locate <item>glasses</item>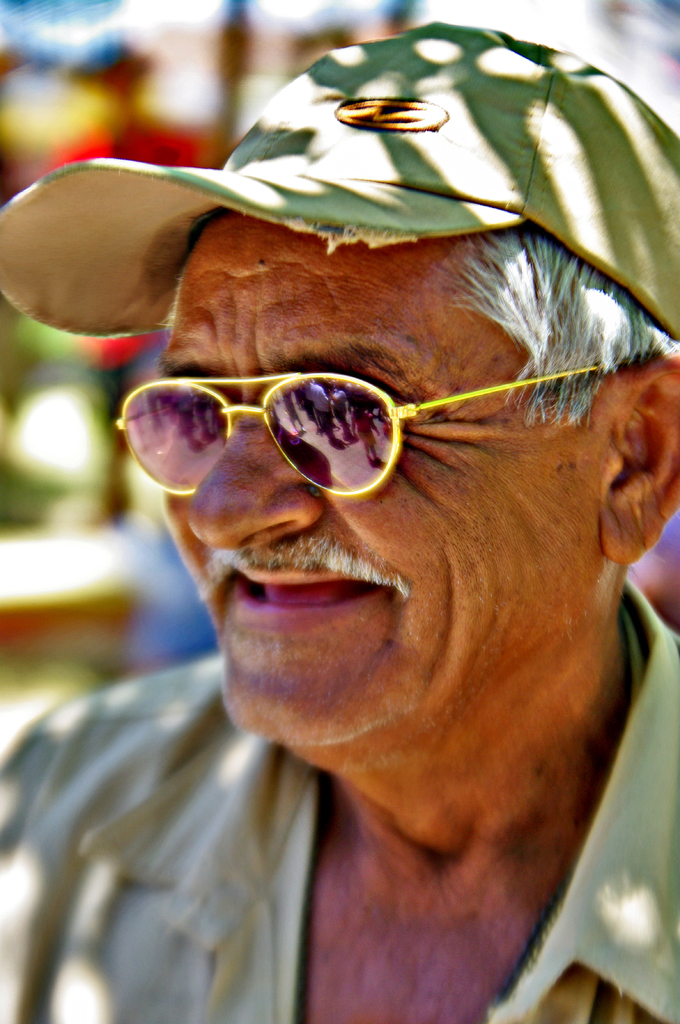
118:349:668:500
